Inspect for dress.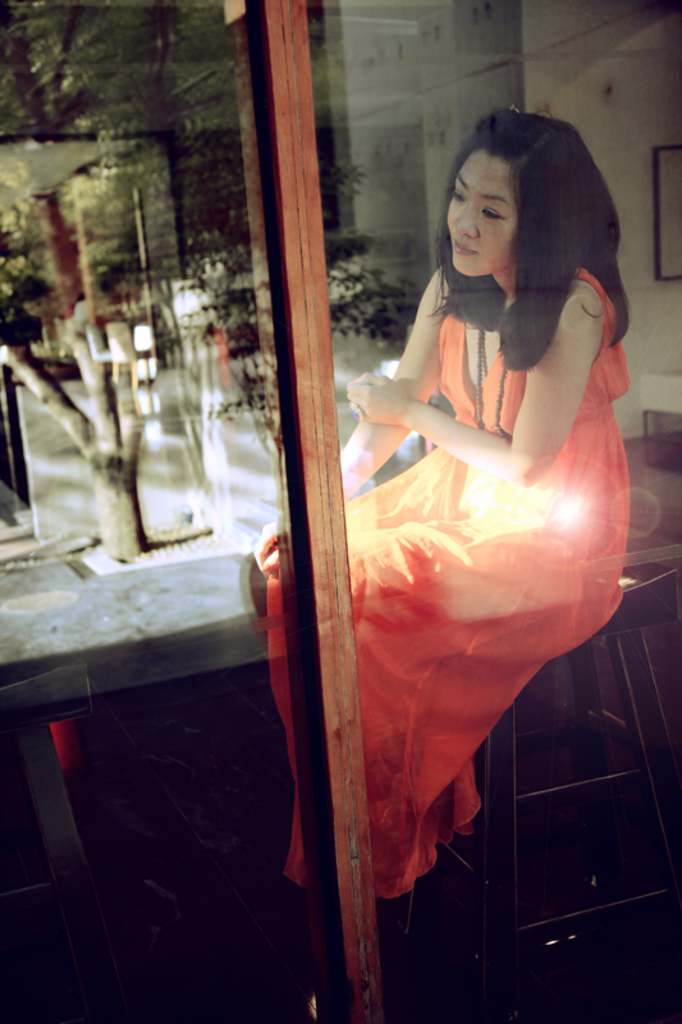
Inspection: bbox=(50, 265, 637, 901).
